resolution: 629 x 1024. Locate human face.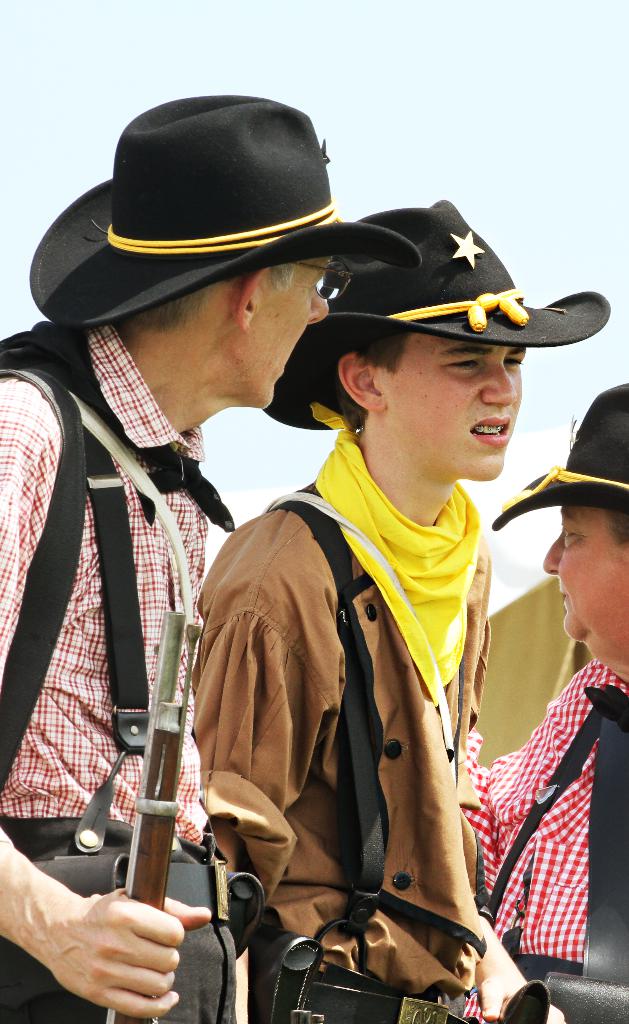
l=373, t=338, r=522, b=476.
